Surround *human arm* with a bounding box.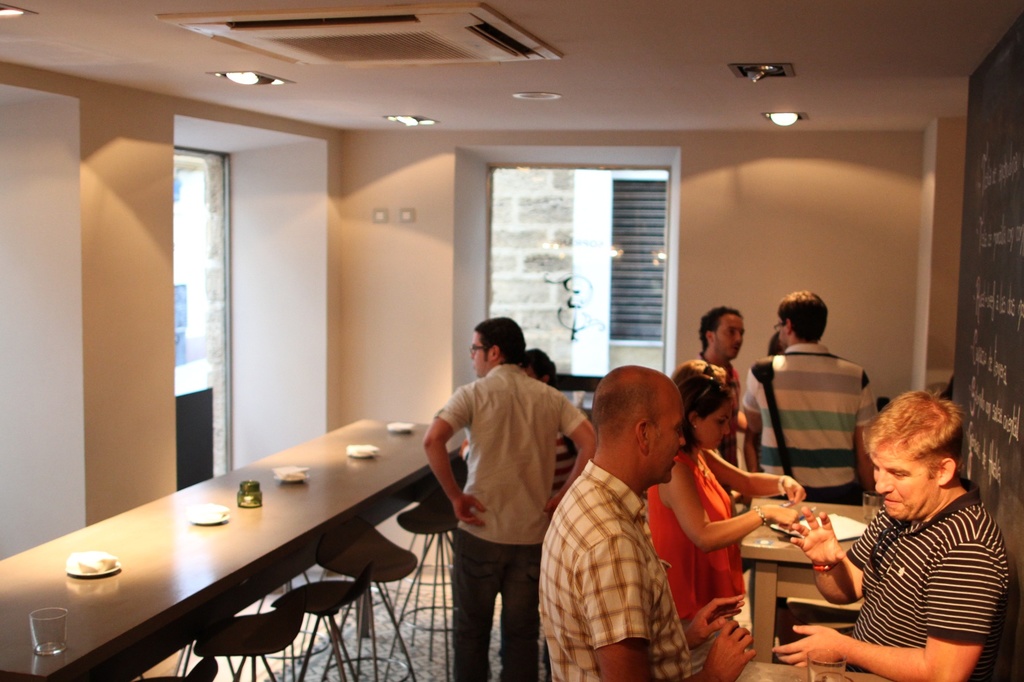
[x1=412, y1=385, x2=493, y2=522].
